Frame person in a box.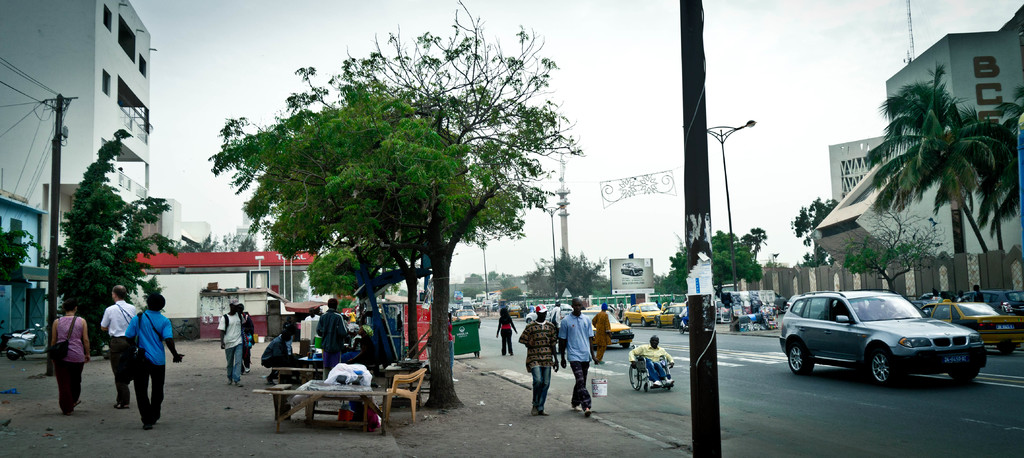
region(559, 297, 591, 416).
